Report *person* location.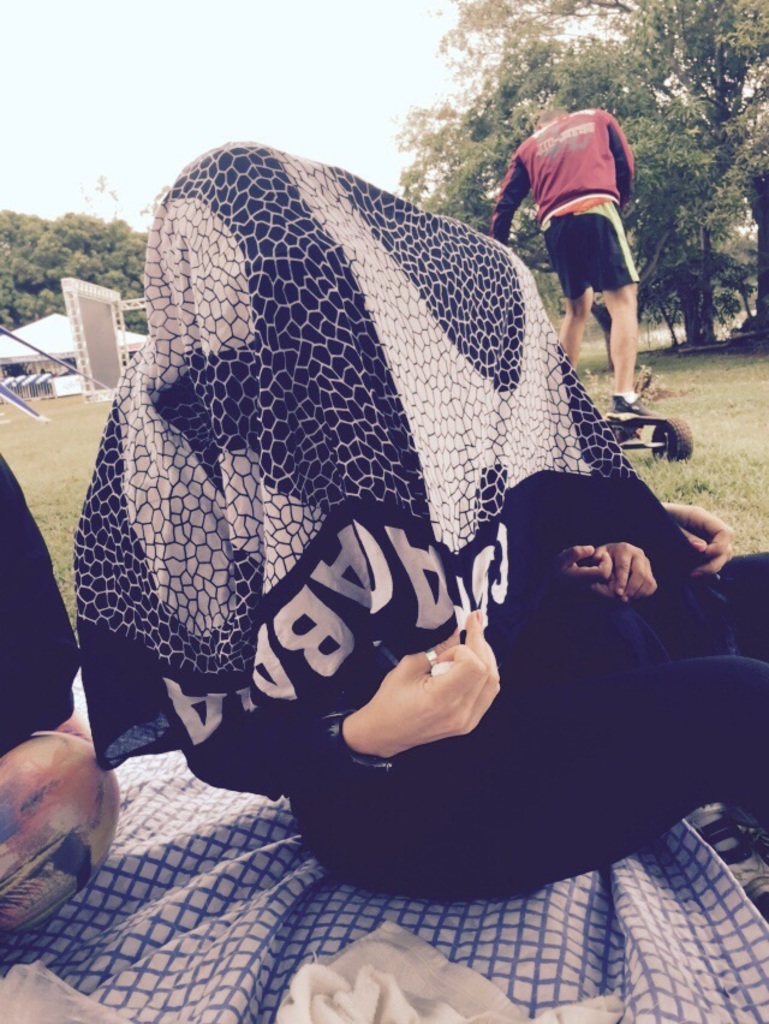
Report: [x1=489, y1=105, x2=646, y2=410].
